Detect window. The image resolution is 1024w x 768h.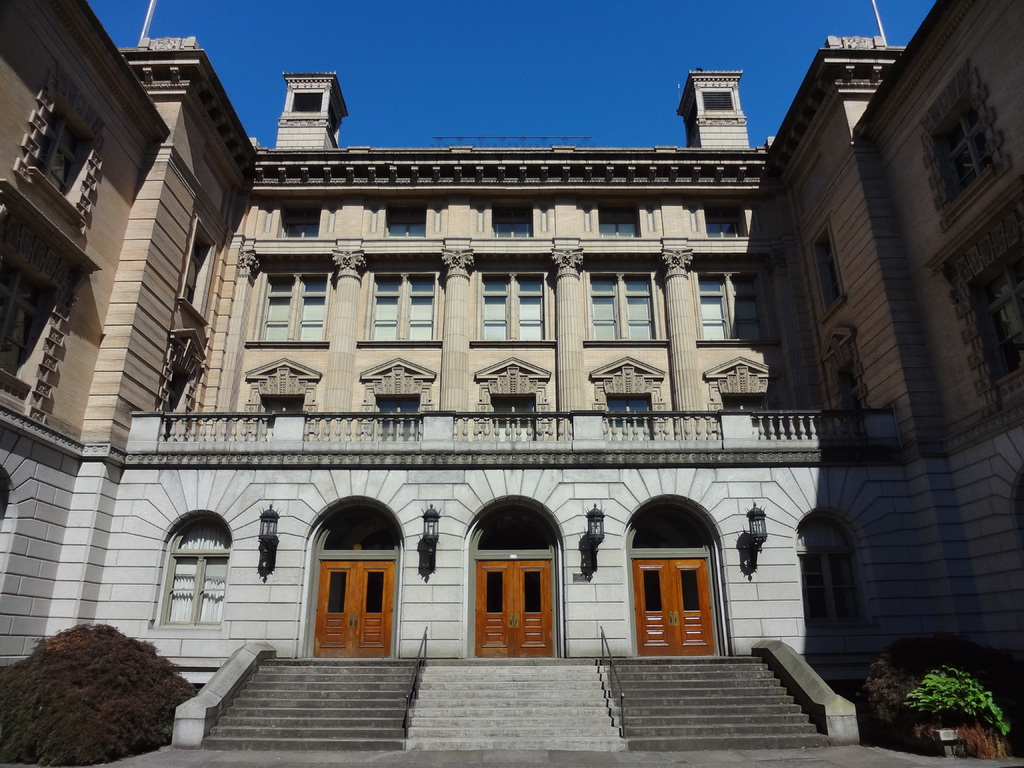
rect(283, 217, 320, 236).
